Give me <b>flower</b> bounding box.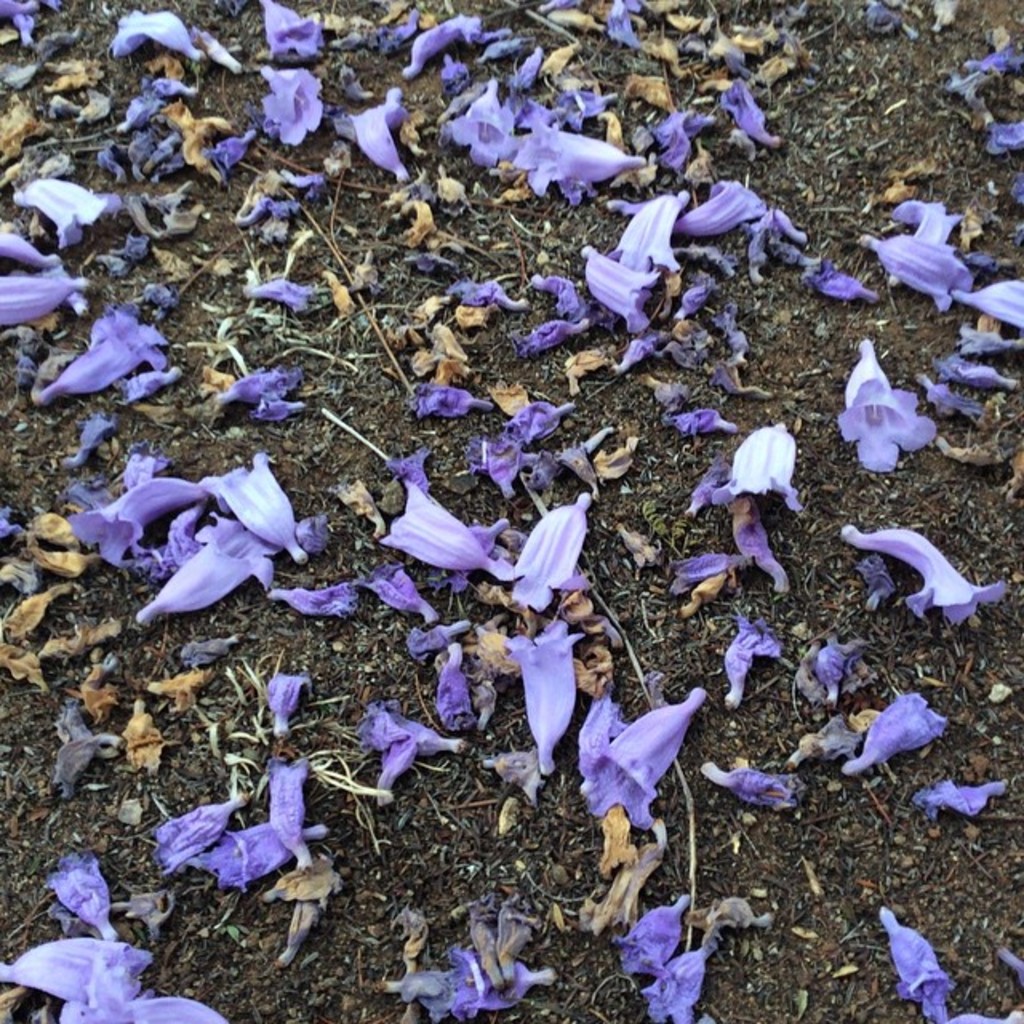
0, 275, 96, 325.
